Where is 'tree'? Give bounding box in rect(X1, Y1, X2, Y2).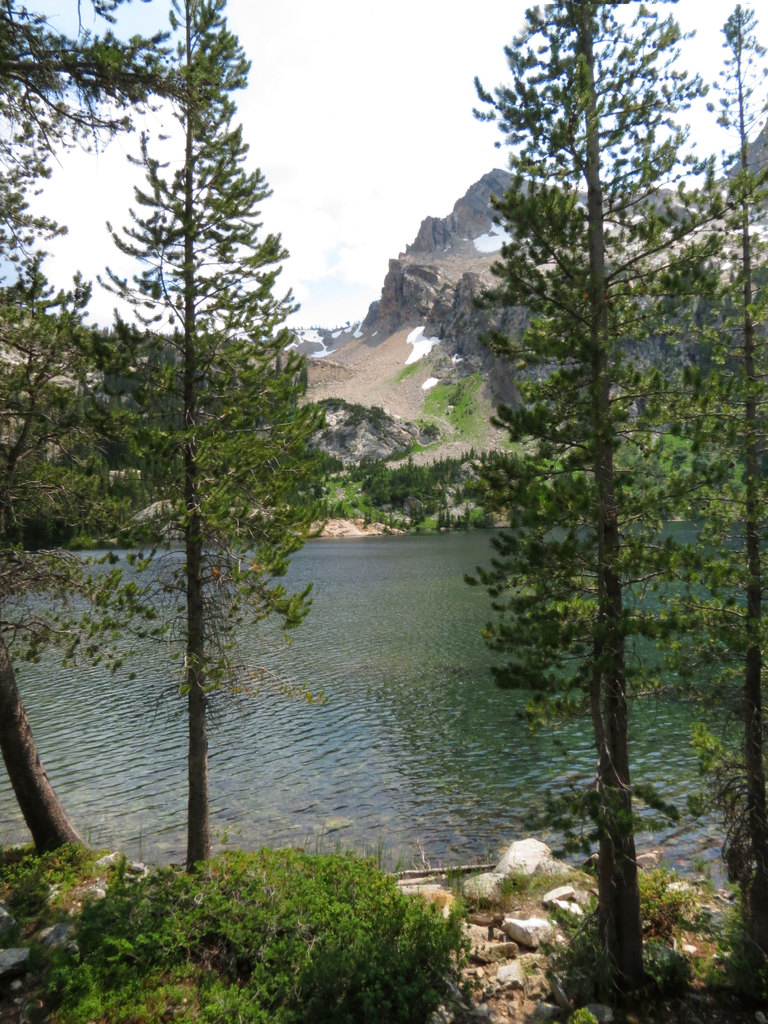
rect(0, 3, 152, 884).
